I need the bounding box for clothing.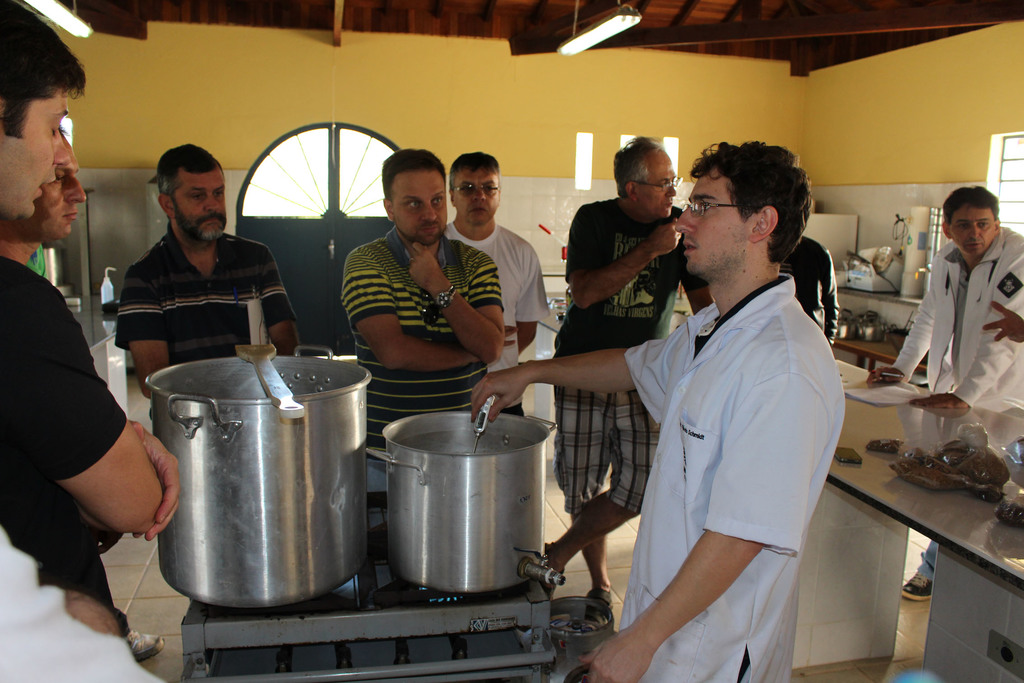
Here it is: rect(561, 198, 702, 498).
